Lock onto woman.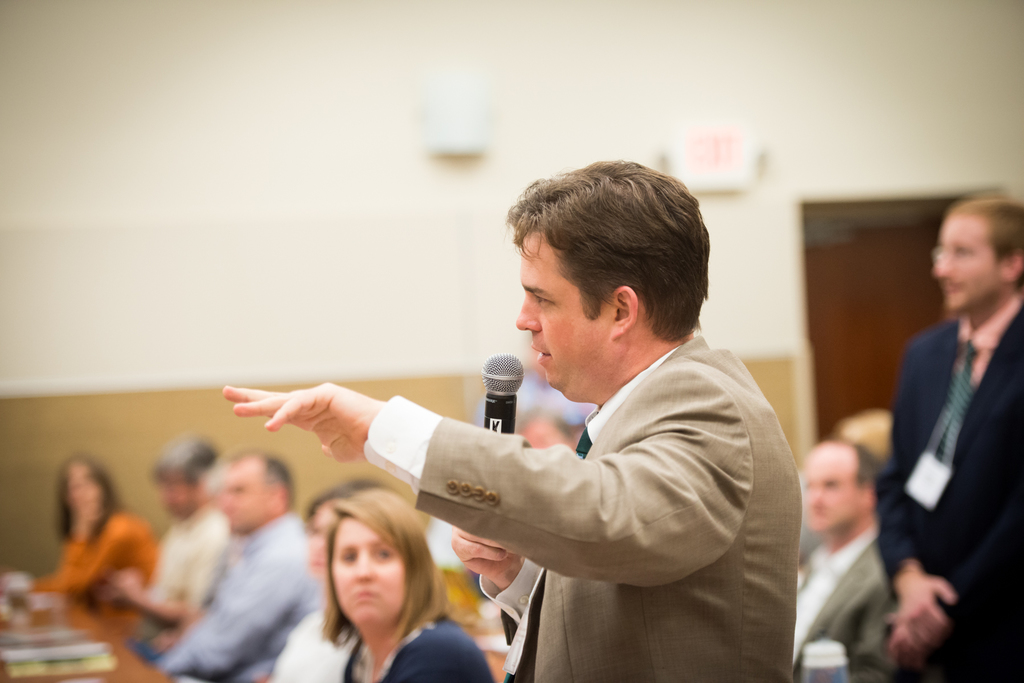
Locked: Rect(257, 479, 384, 682).
